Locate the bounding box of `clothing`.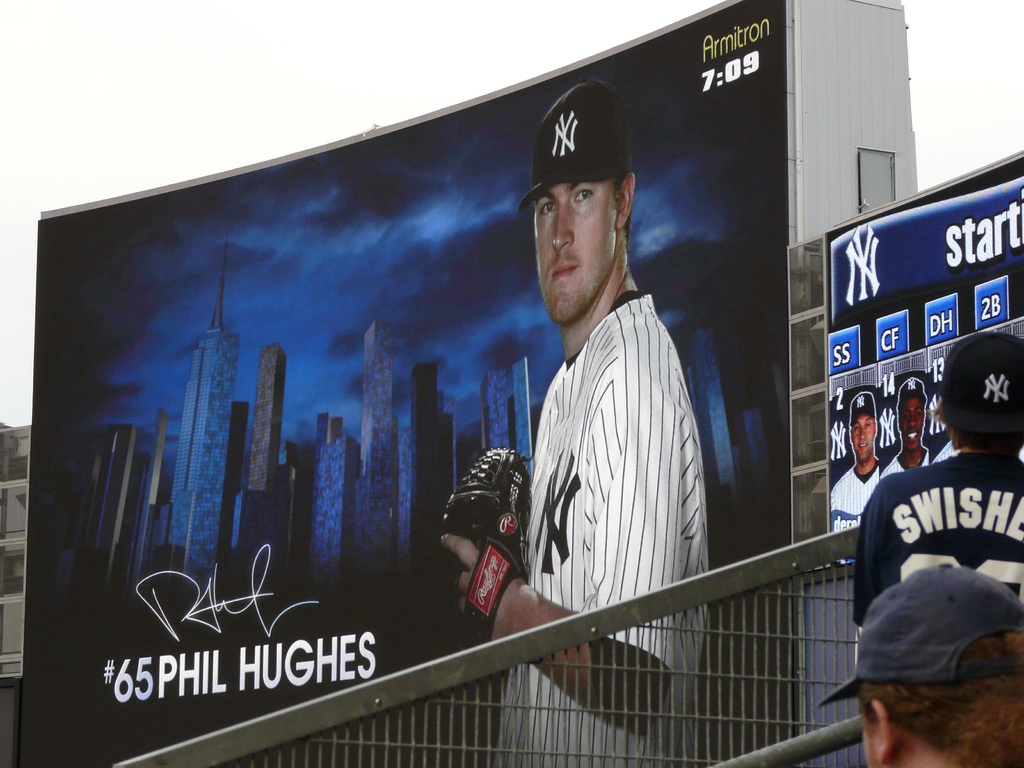
Bounding box: (left=851, top=456, right=1023, bottom=626).
